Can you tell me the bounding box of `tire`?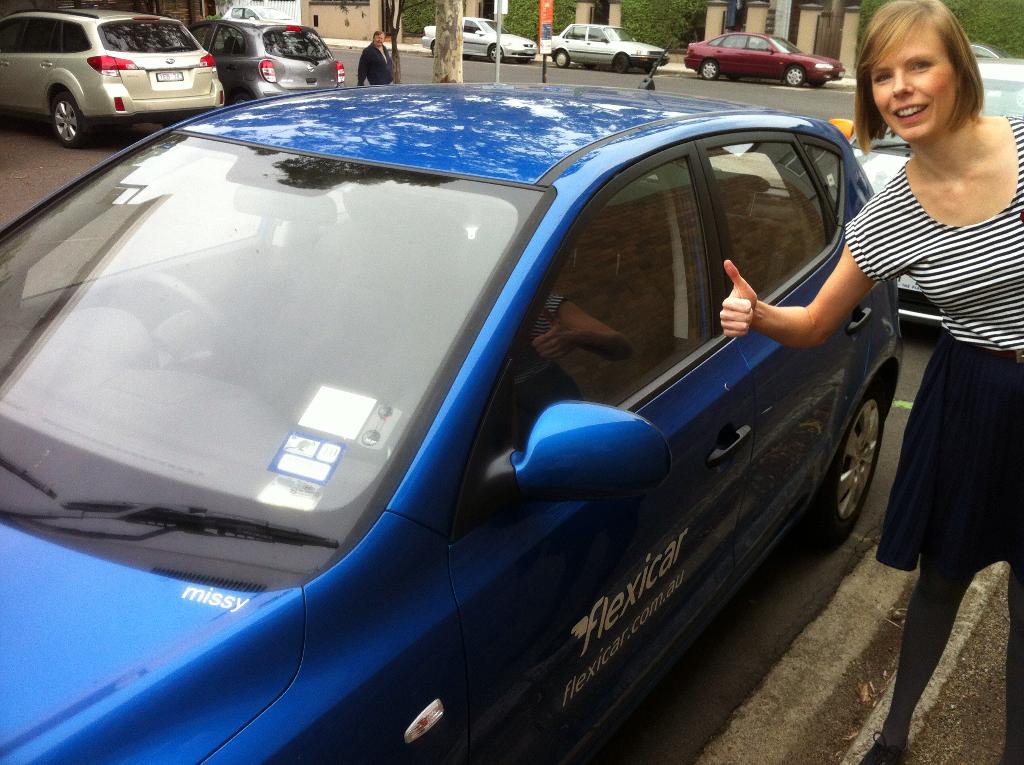
<bbox>51, 94, 86, 148</bbox>.
